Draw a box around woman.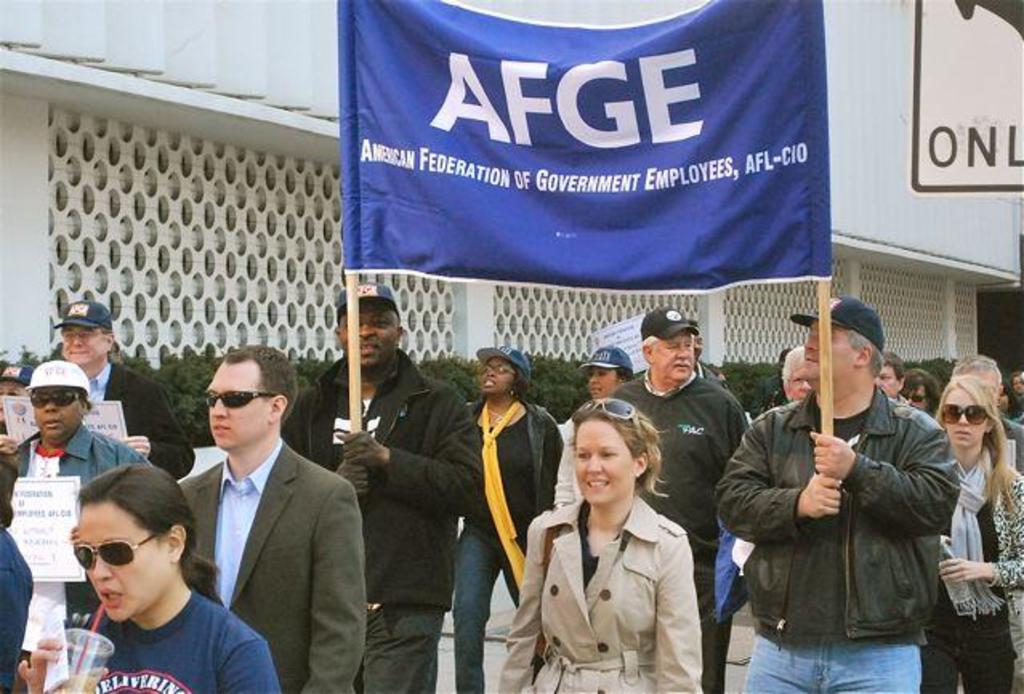
pyautogui.locateOnScreen(516, 407, 720, 693).
